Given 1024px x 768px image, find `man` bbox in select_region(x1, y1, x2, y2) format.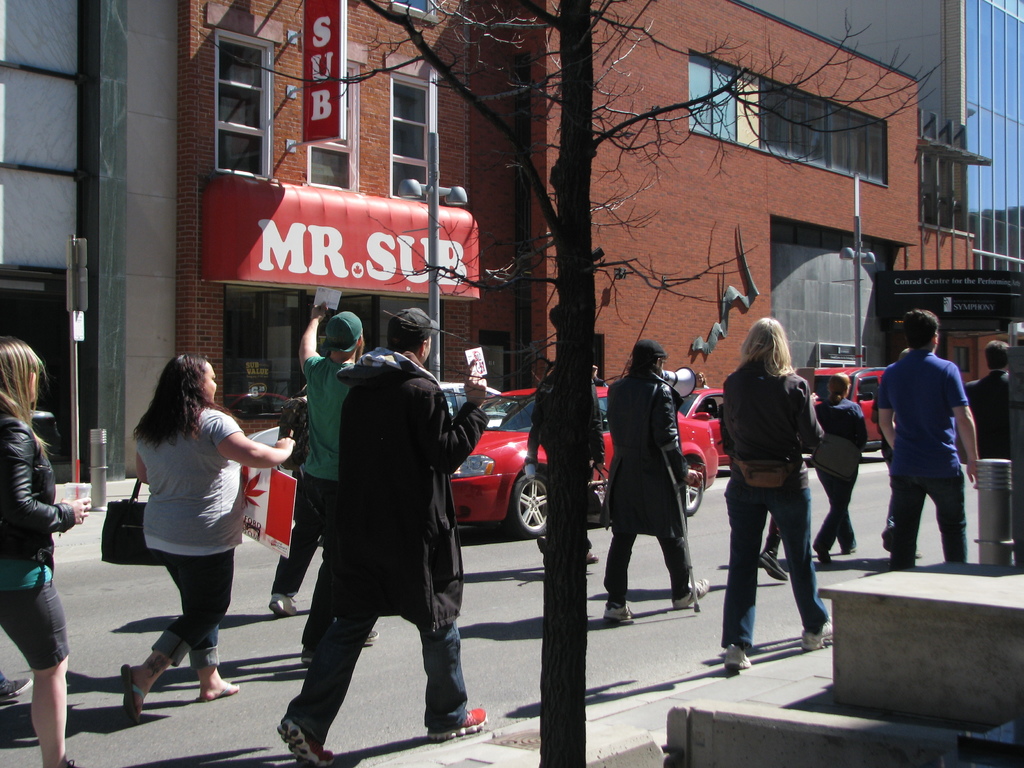
select_region(524, 356, 599, 575).
